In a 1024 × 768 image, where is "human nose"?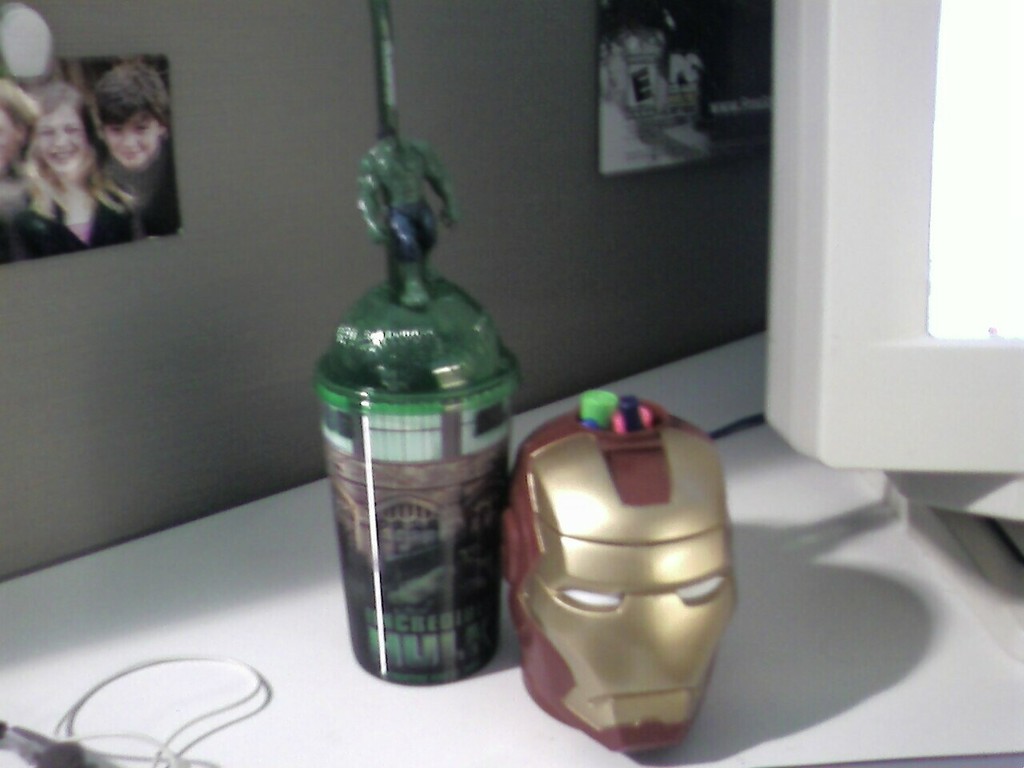
bbox=(54, 134, 67, 148).
